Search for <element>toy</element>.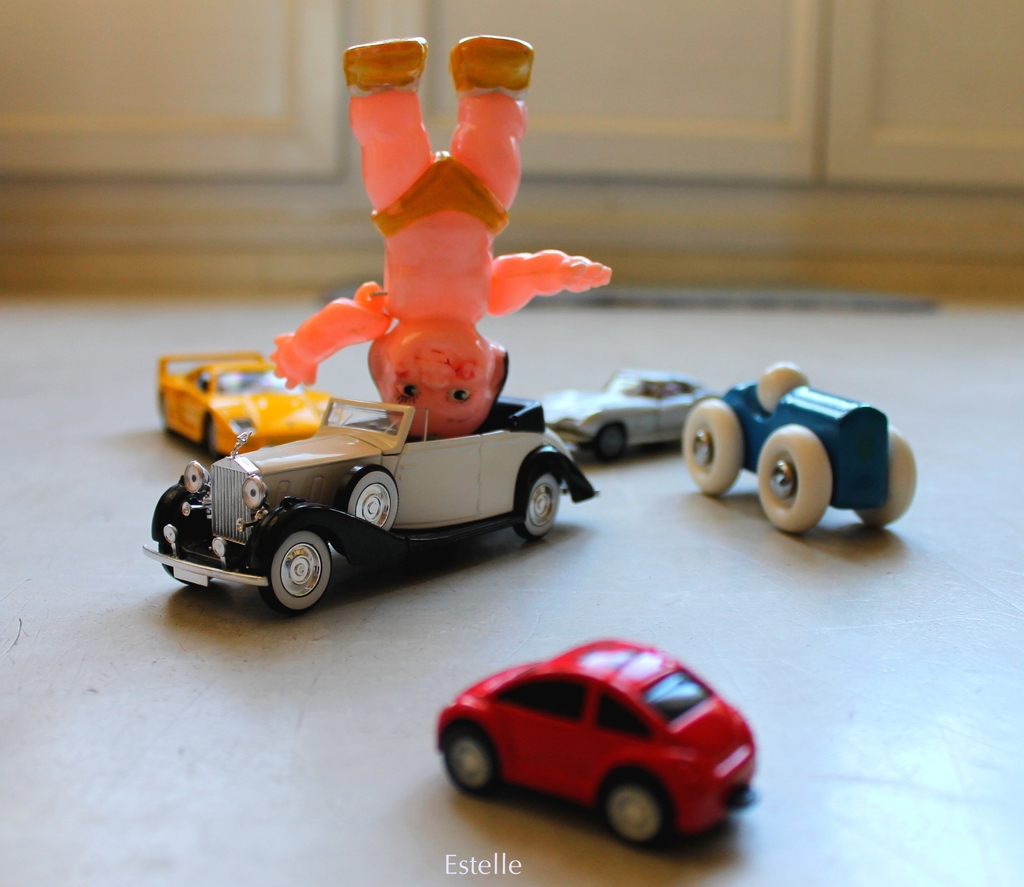
Found at 682:361:917:534.
